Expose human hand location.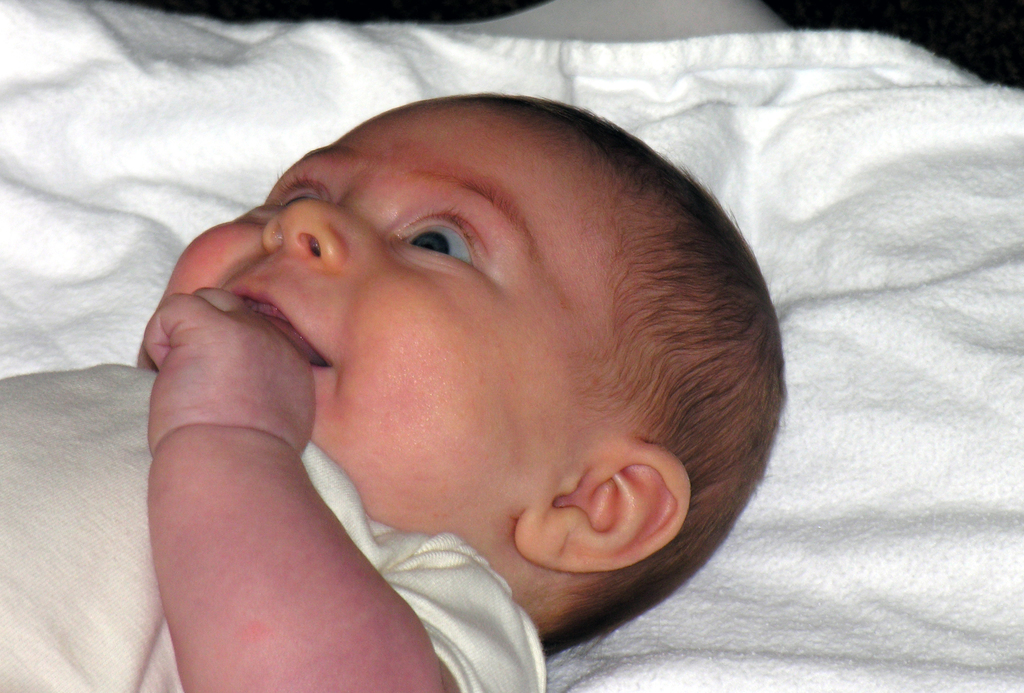
Exposed at <region>127, 262, 318, 476</region>.
